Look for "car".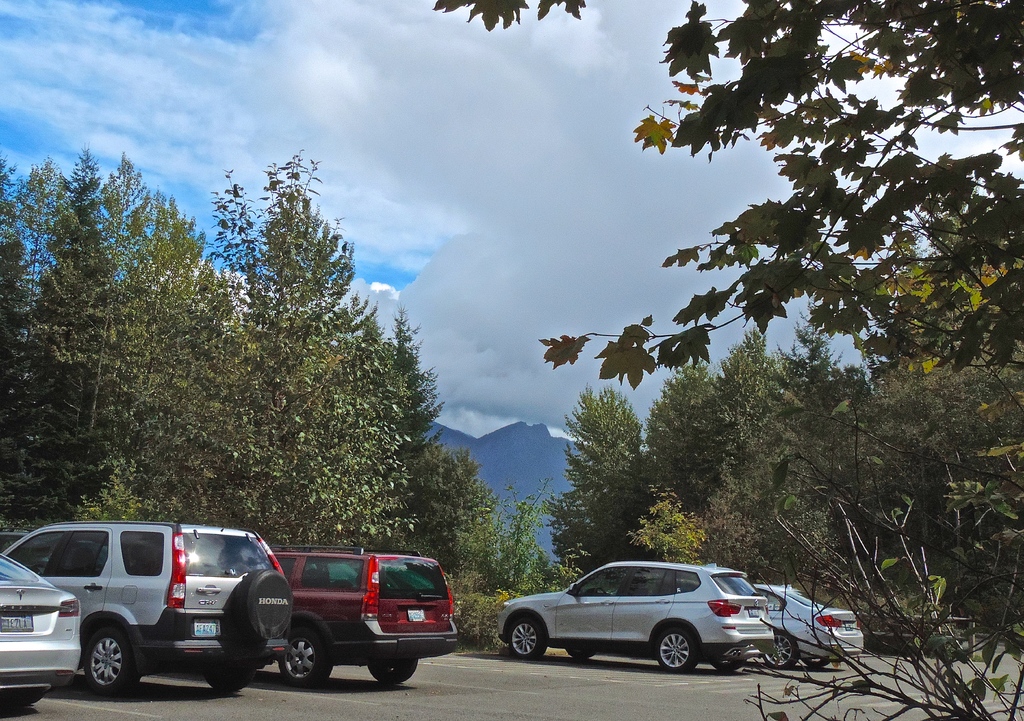
Found: select_region(5, 523, 292, 696).
